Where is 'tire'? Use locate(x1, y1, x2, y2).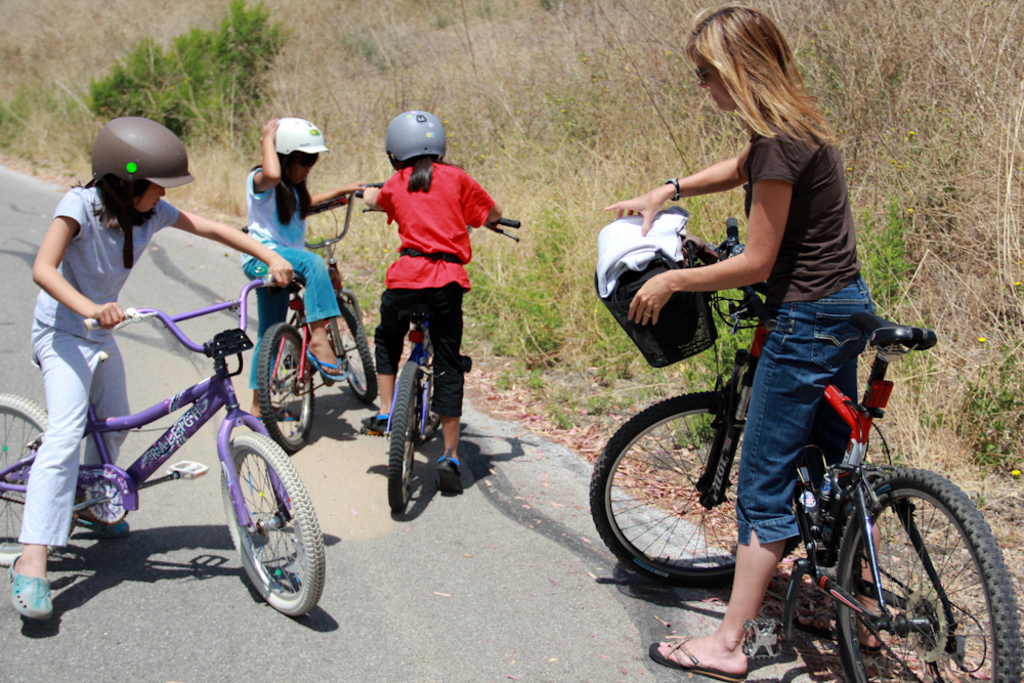
locate(587, 385, 802, 592).
